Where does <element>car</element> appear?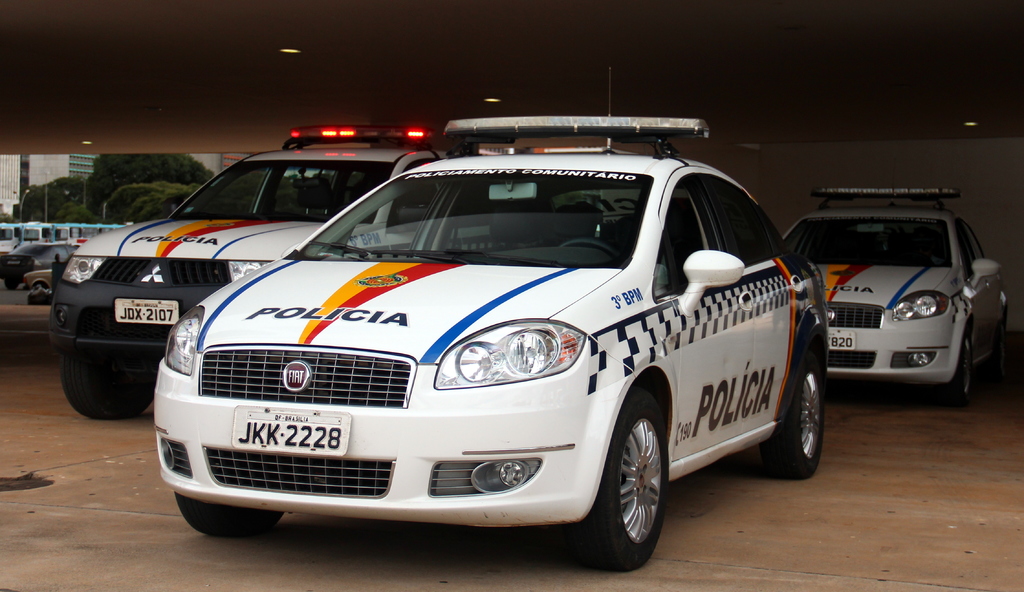
Appears at x1=157, y1=108, x2=856, y2=559.
